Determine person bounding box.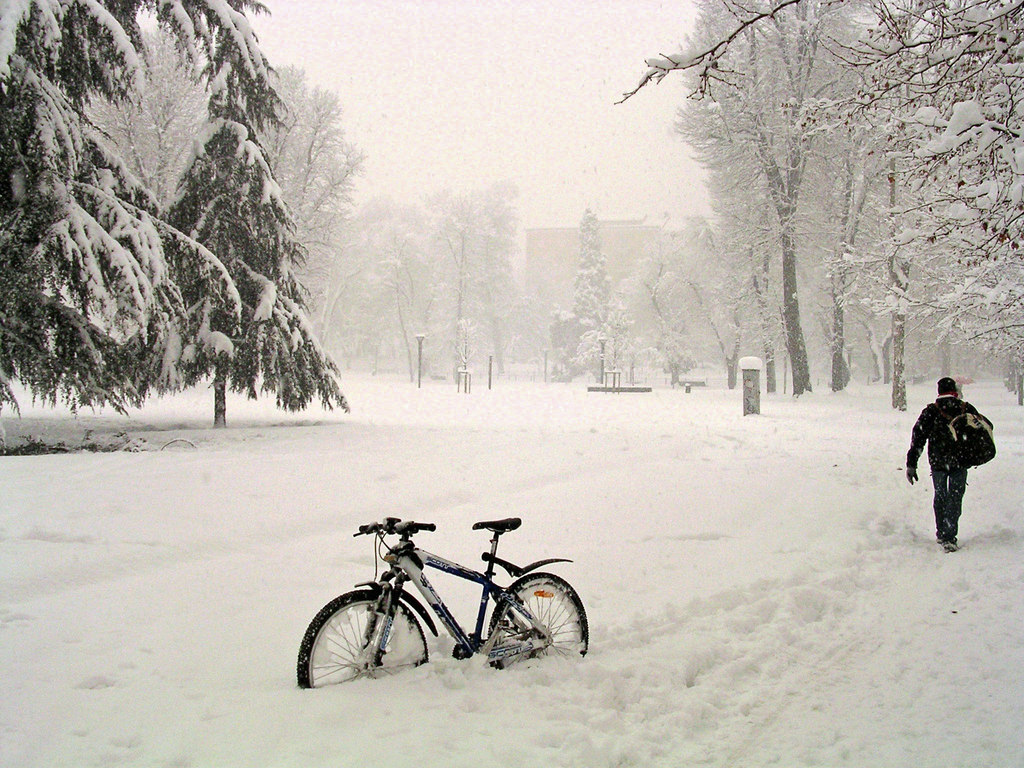
Determined: pyautogui.locateOnScreen(902, 376, 991, 553).
